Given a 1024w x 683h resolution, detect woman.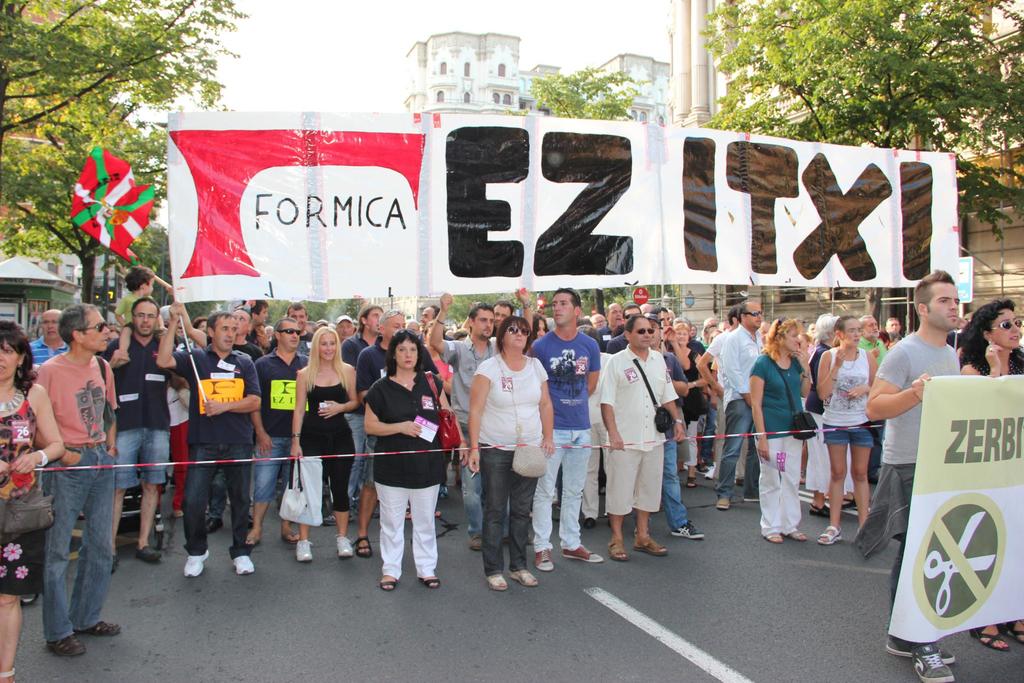
808 309 876 552.
